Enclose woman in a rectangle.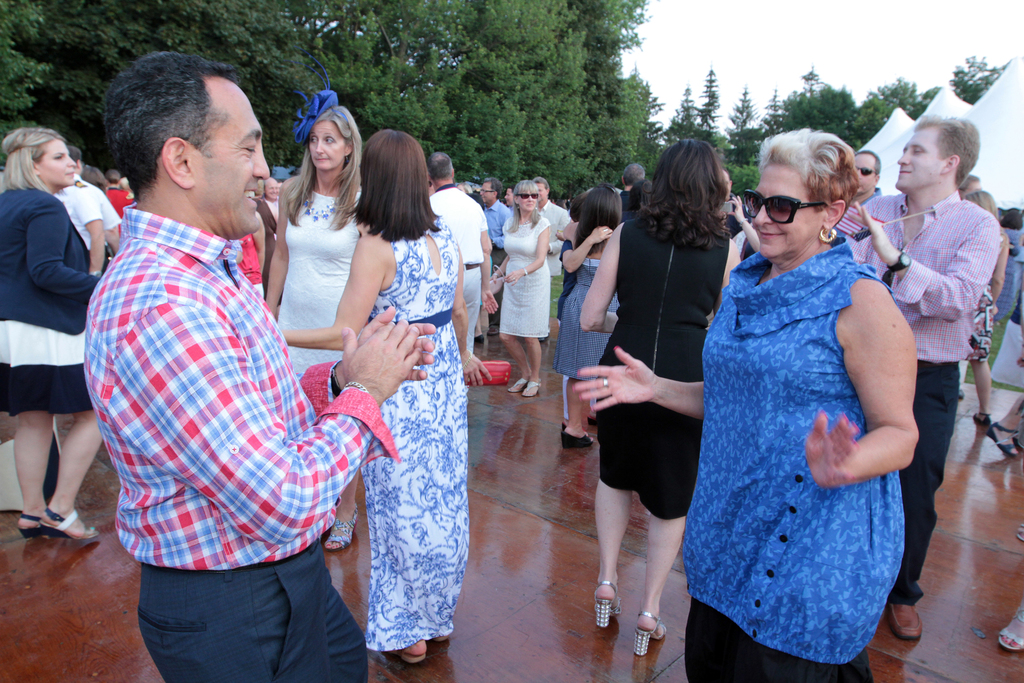
[left=957, top=186, right=998, bottom=417].
